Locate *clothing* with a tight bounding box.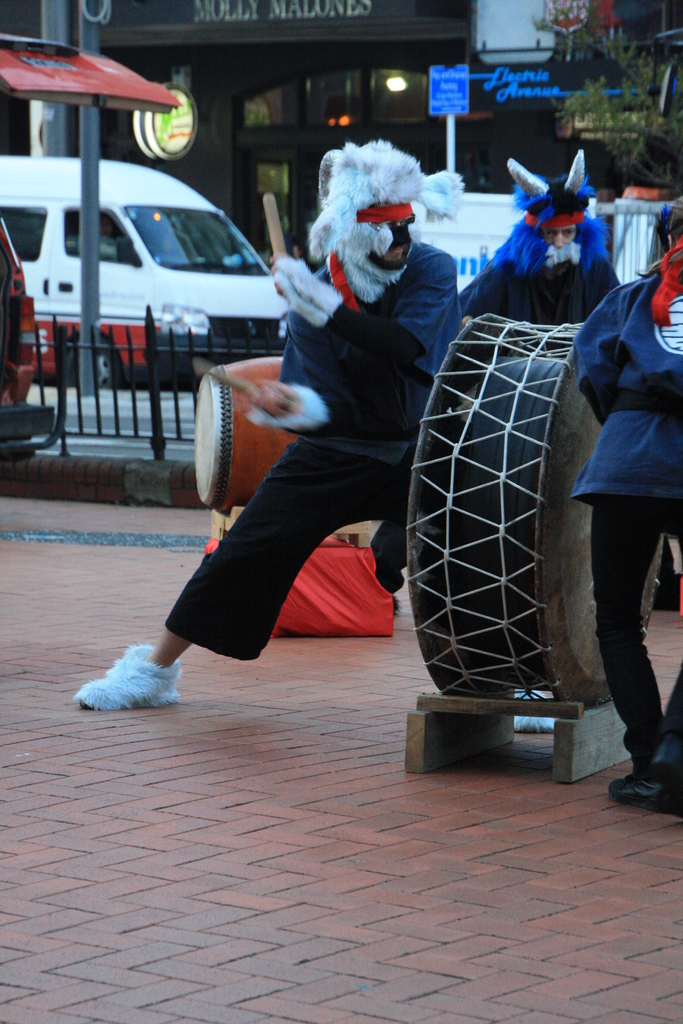
Rect(367, 234, 617, 606).
